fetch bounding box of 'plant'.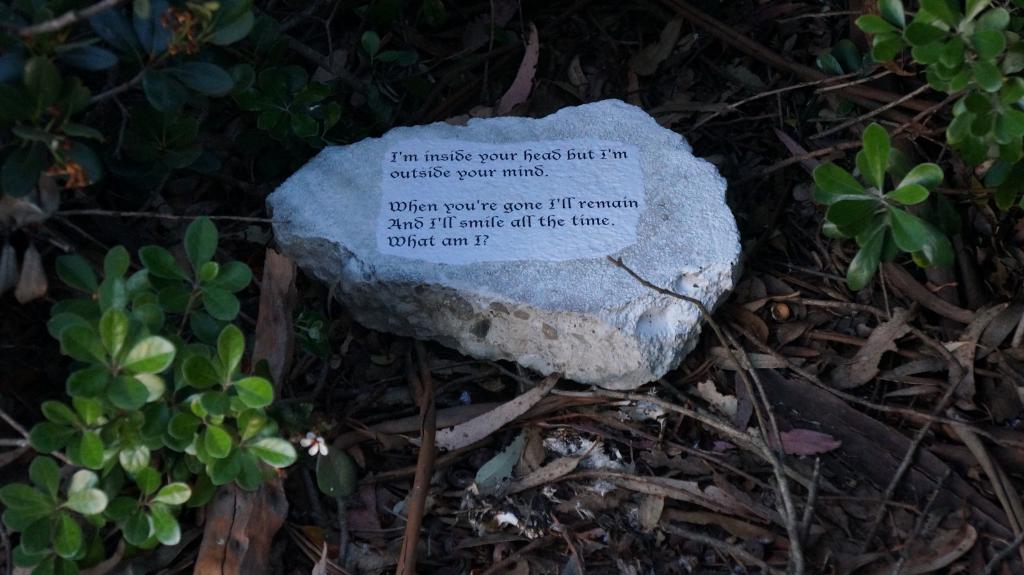
Bbox: (0, 215, 356, 574).
